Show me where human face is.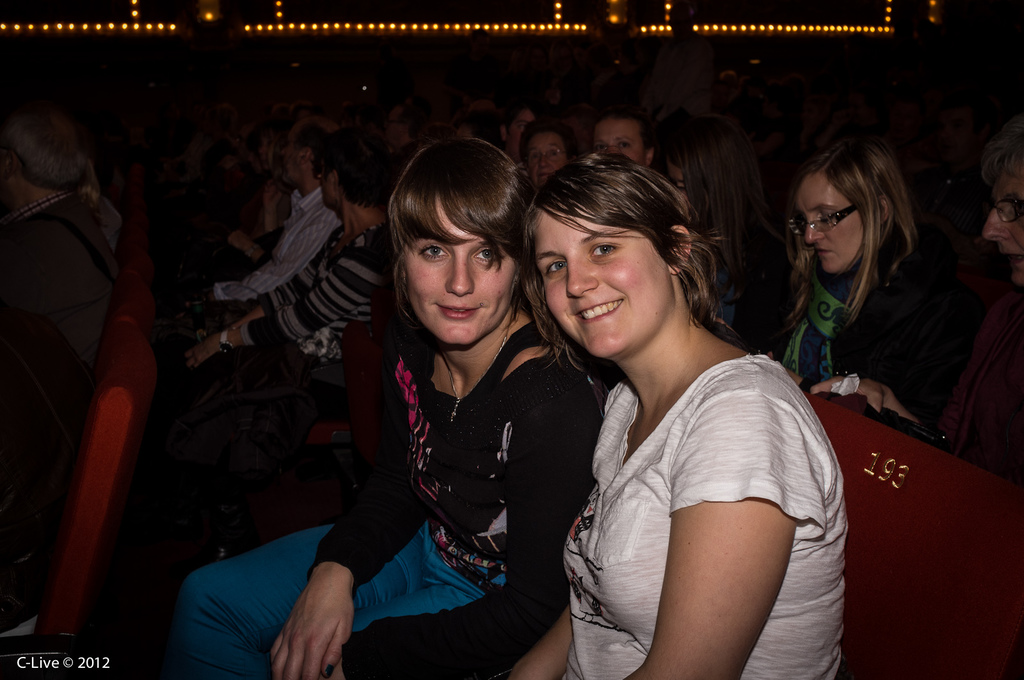
human face is at bbox=[789, 173, 863, 281].
